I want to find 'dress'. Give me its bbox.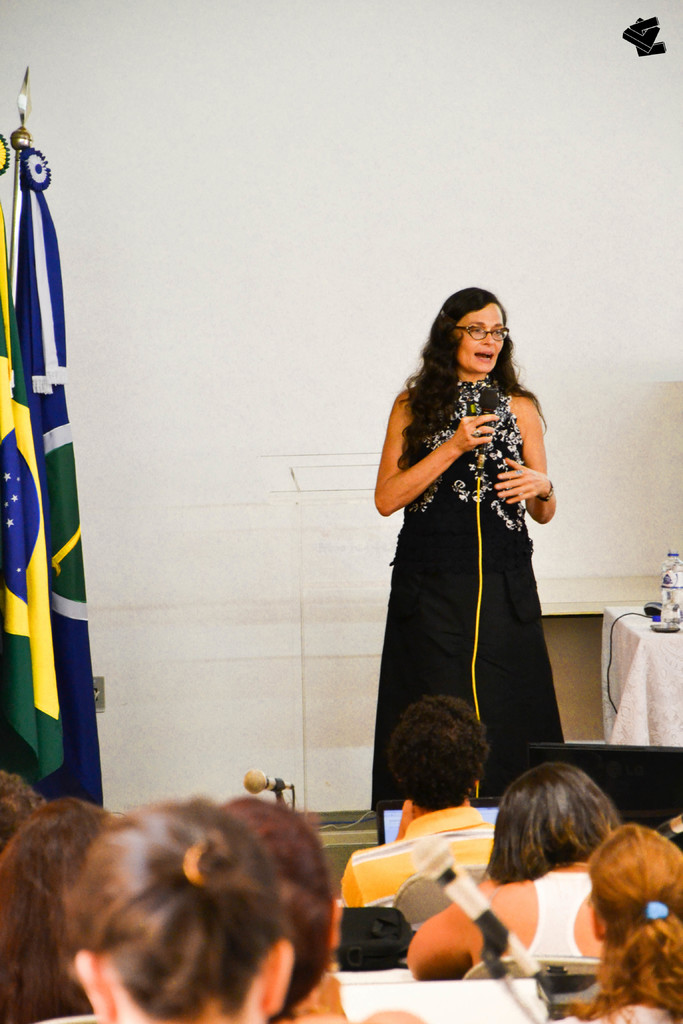
(left=381, top=389, right=543, bottom=755).
